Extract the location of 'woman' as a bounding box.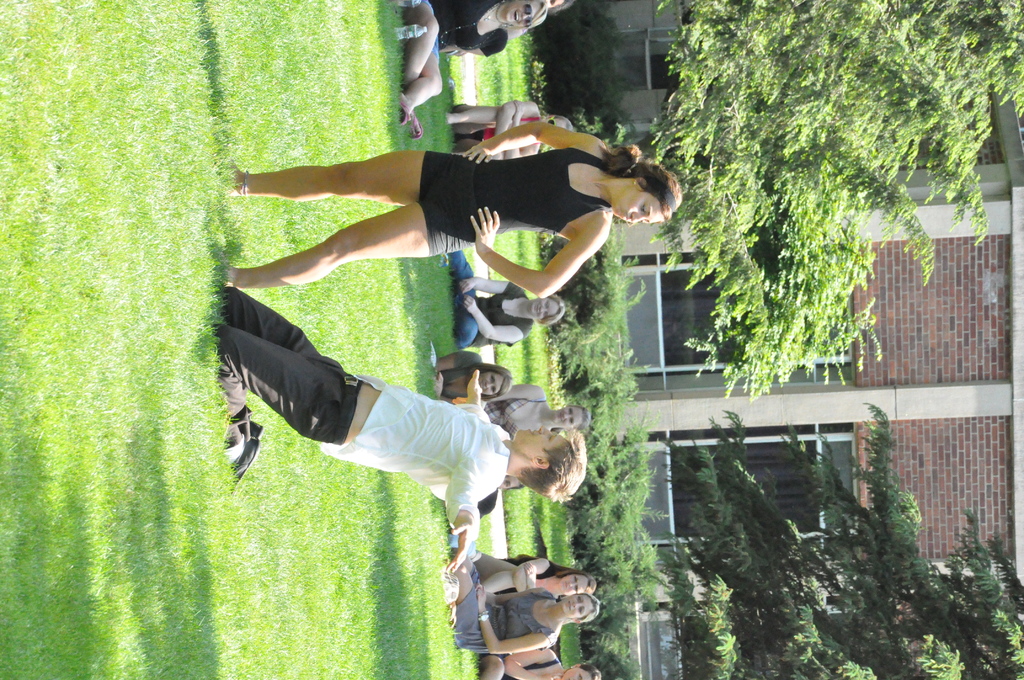
left=465, top=549, right=596, bottom=596.
